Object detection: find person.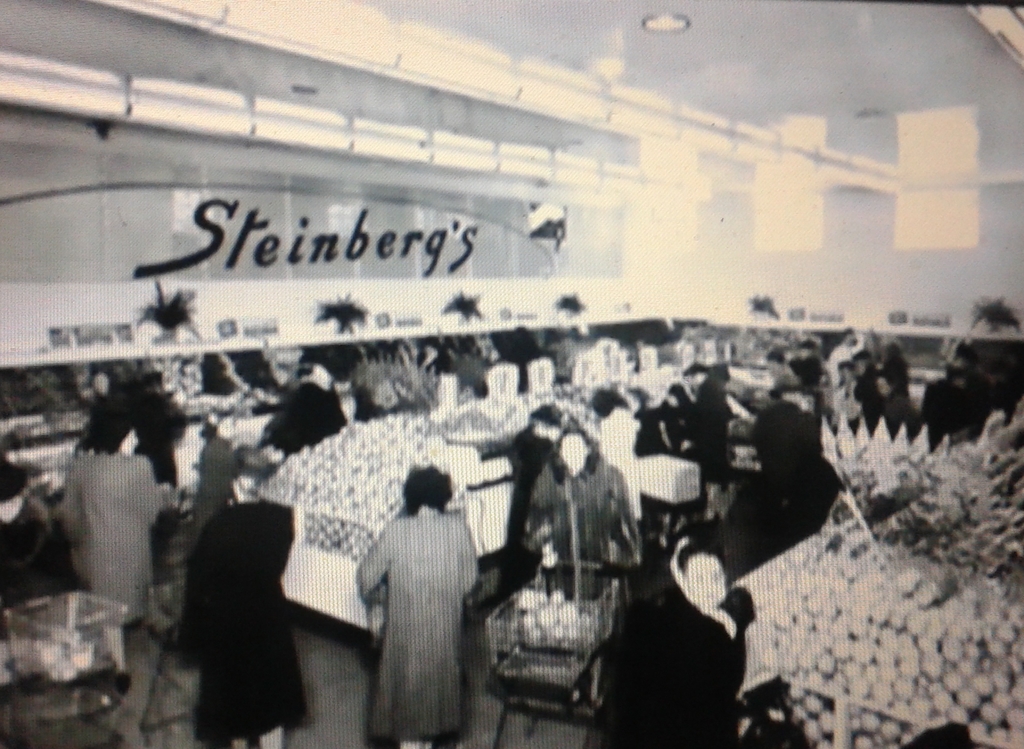
{"x1": 518, "y1": 427, "x2": 634, "y2": 607}.
